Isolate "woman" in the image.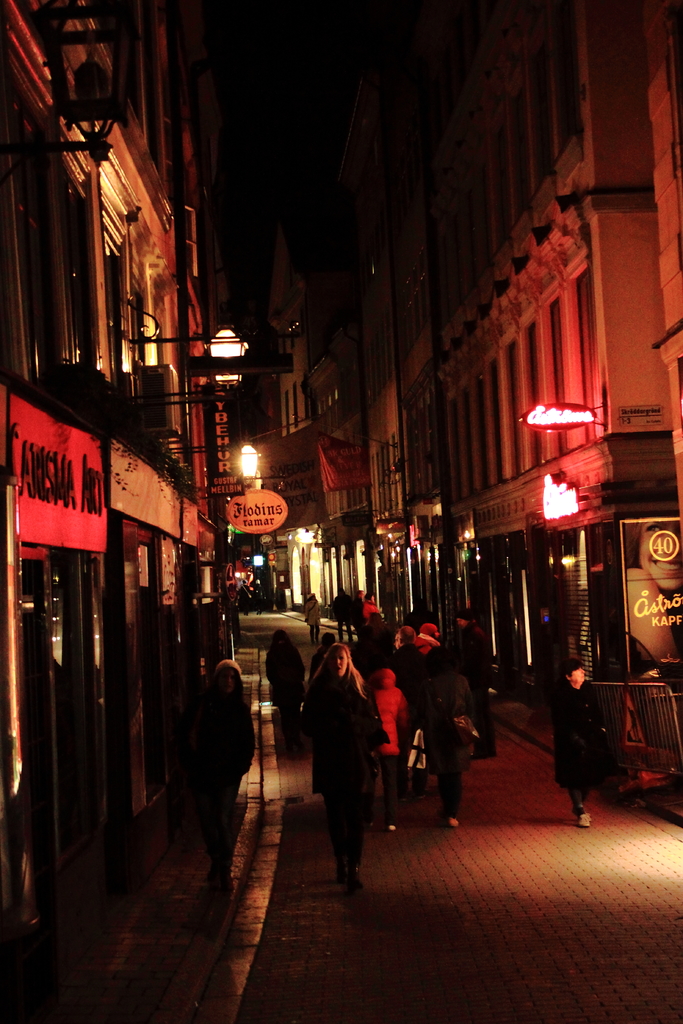
Isolated region: rect(297, 637, 390, 896).
